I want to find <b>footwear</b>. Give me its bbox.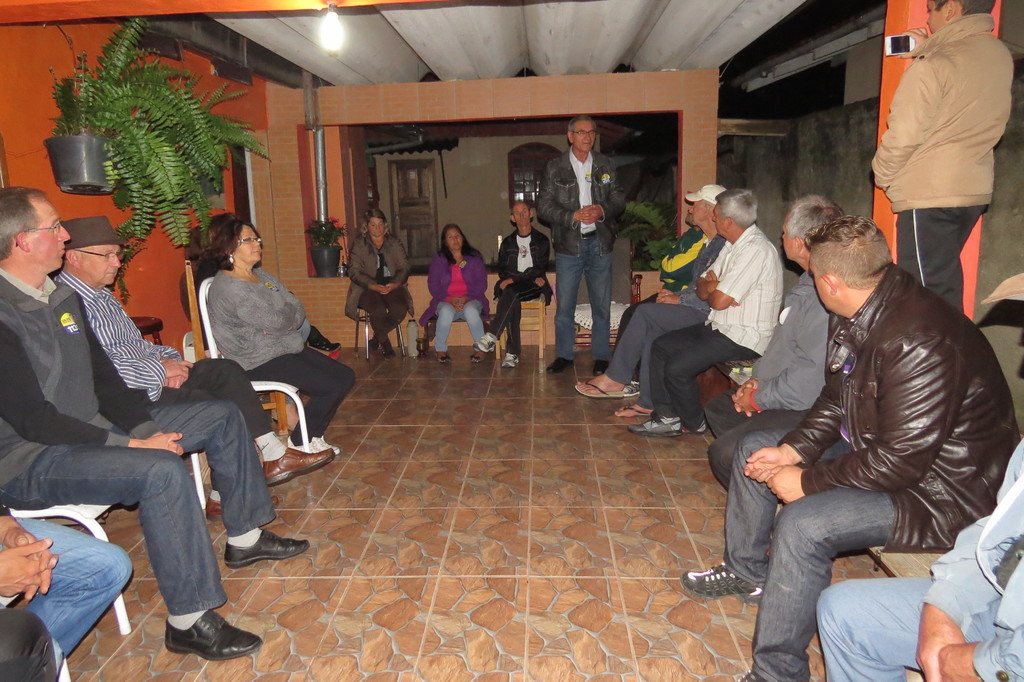
(437,352,449,366).
